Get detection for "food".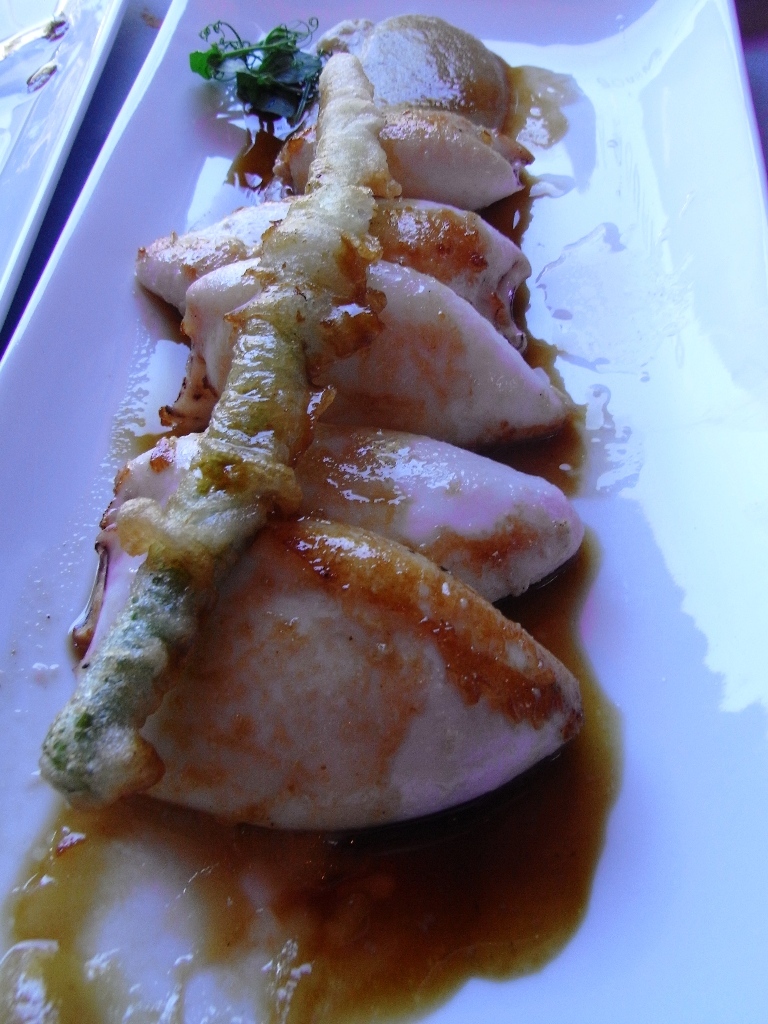
Detection: box=[47, 97, 610, 886].
